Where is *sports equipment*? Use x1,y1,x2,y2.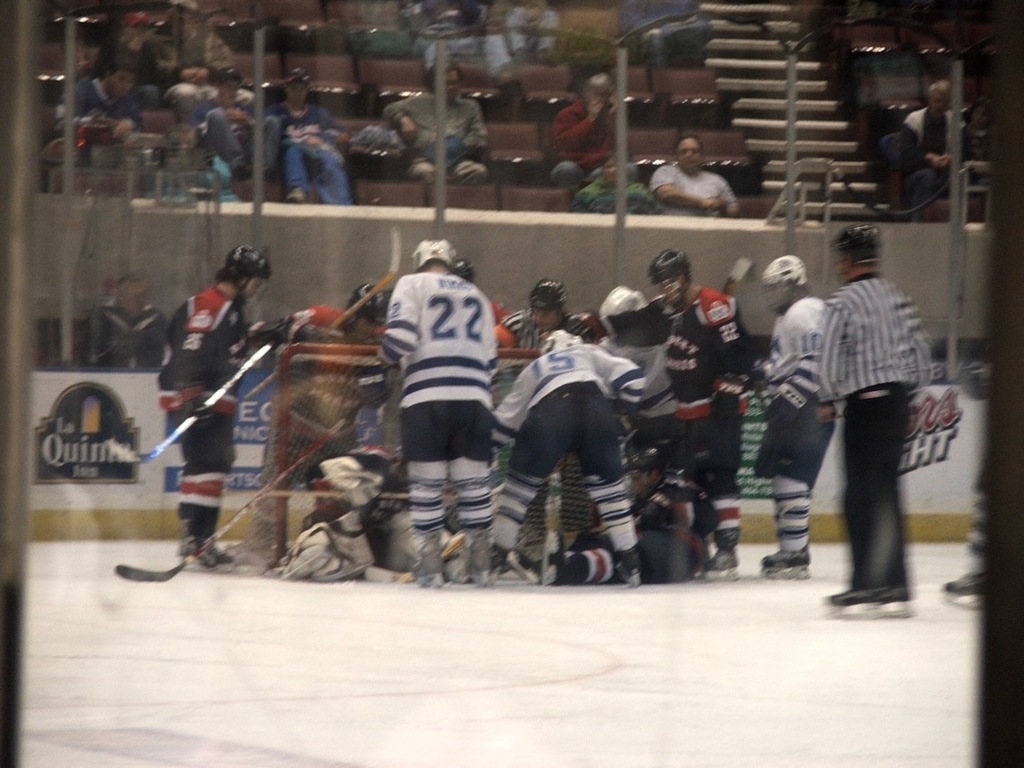
116,398,364,585.
